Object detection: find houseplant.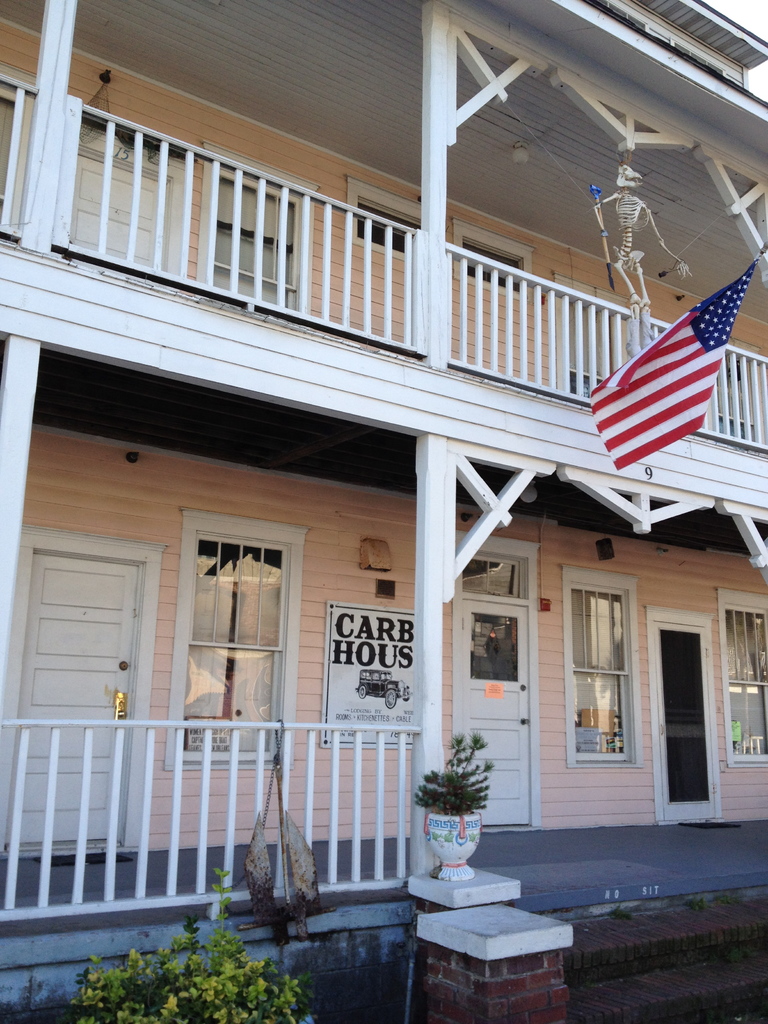
locate(431, 739, 500, 886).
